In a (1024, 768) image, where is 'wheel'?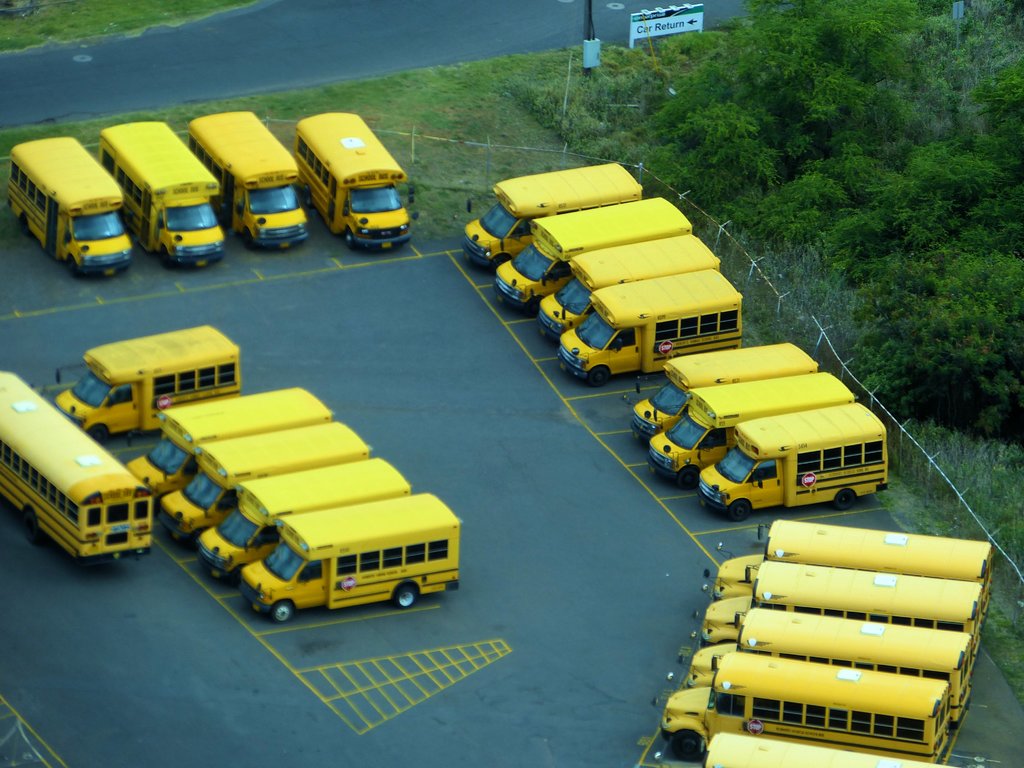
(303,186,312,206).
